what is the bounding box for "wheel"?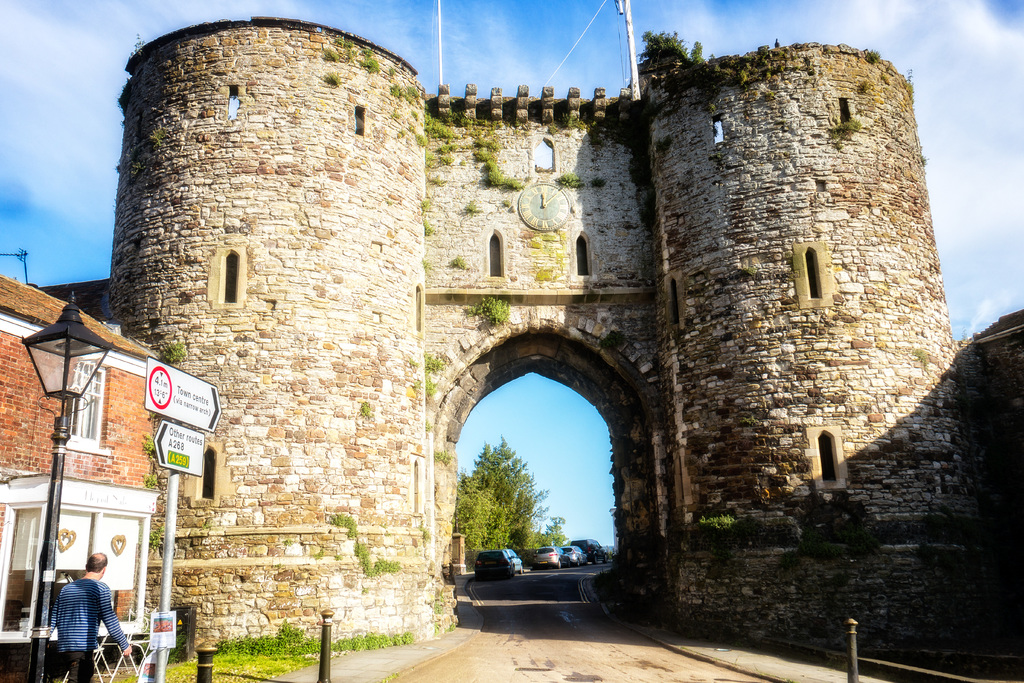
l=591, t=554, r=596, b=563.
